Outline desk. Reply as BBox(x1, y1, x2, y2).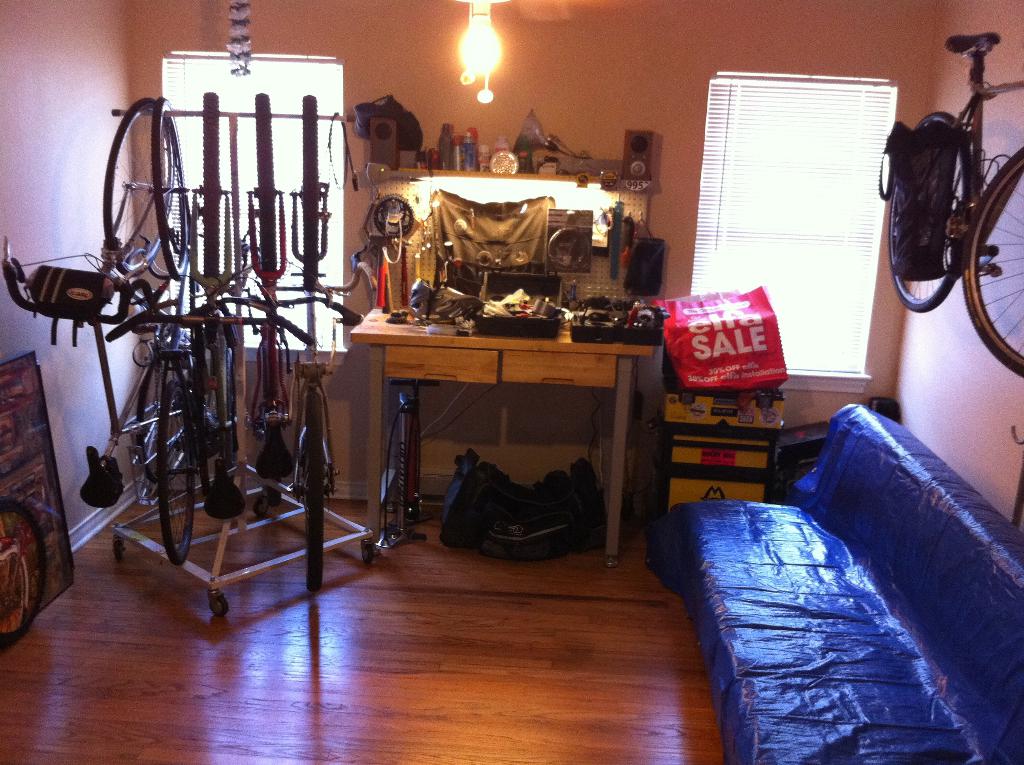
BBox(351, 300, 656, 579).
